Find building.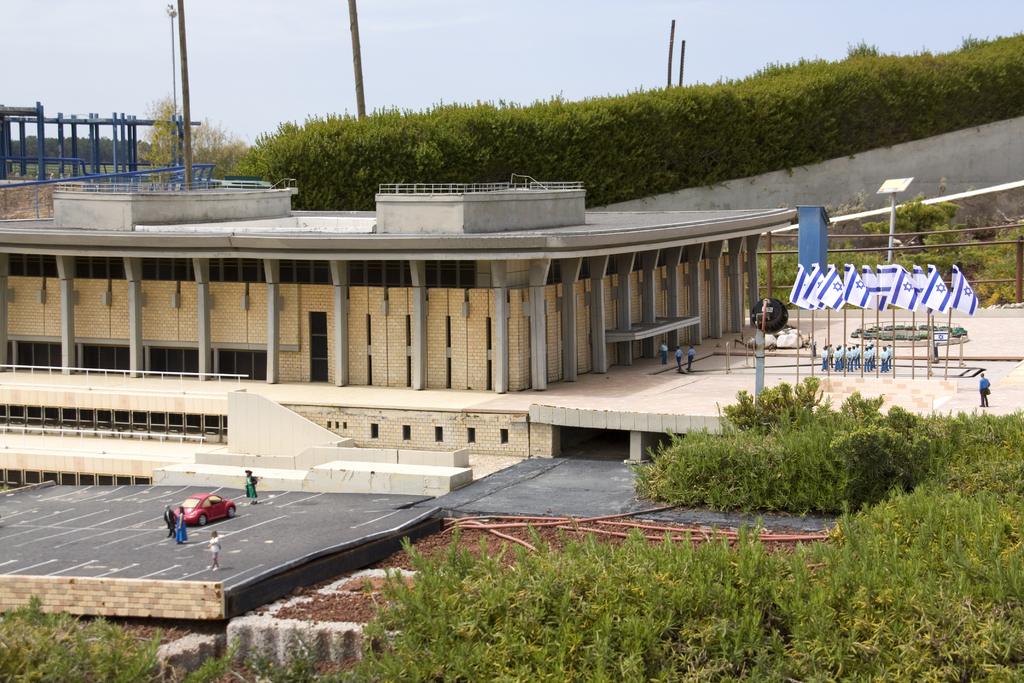
locate(4, 164, 801, 489).
